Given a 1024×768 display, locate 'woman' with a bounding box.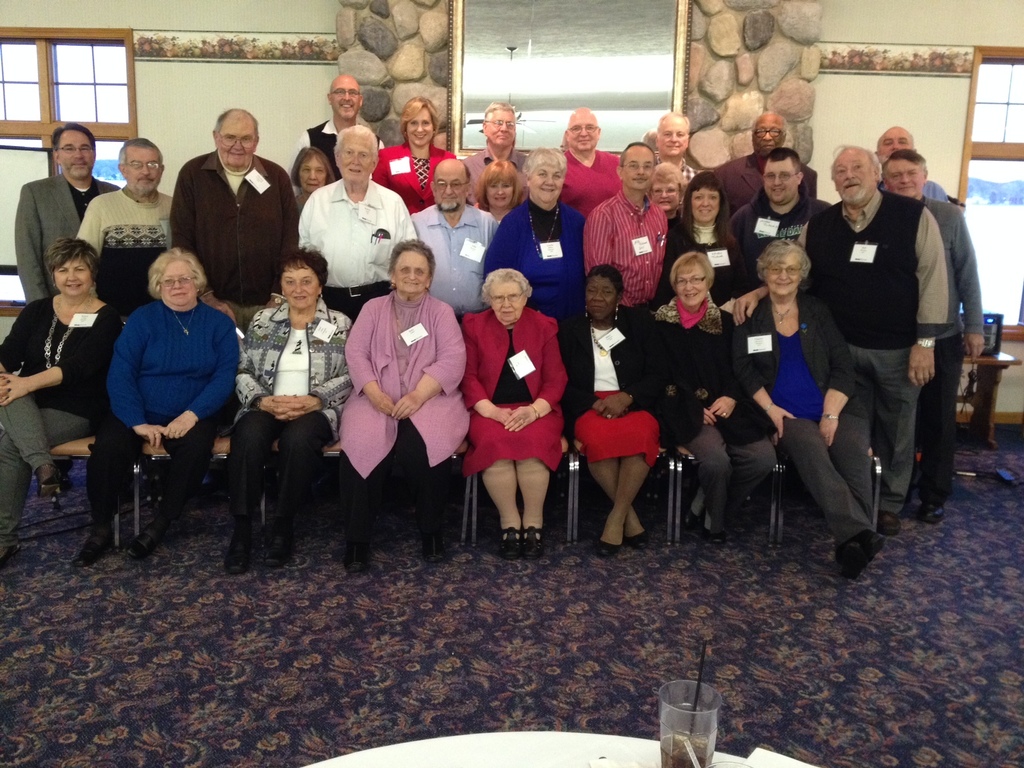
Located: detection(650, 250, 778, 548).
